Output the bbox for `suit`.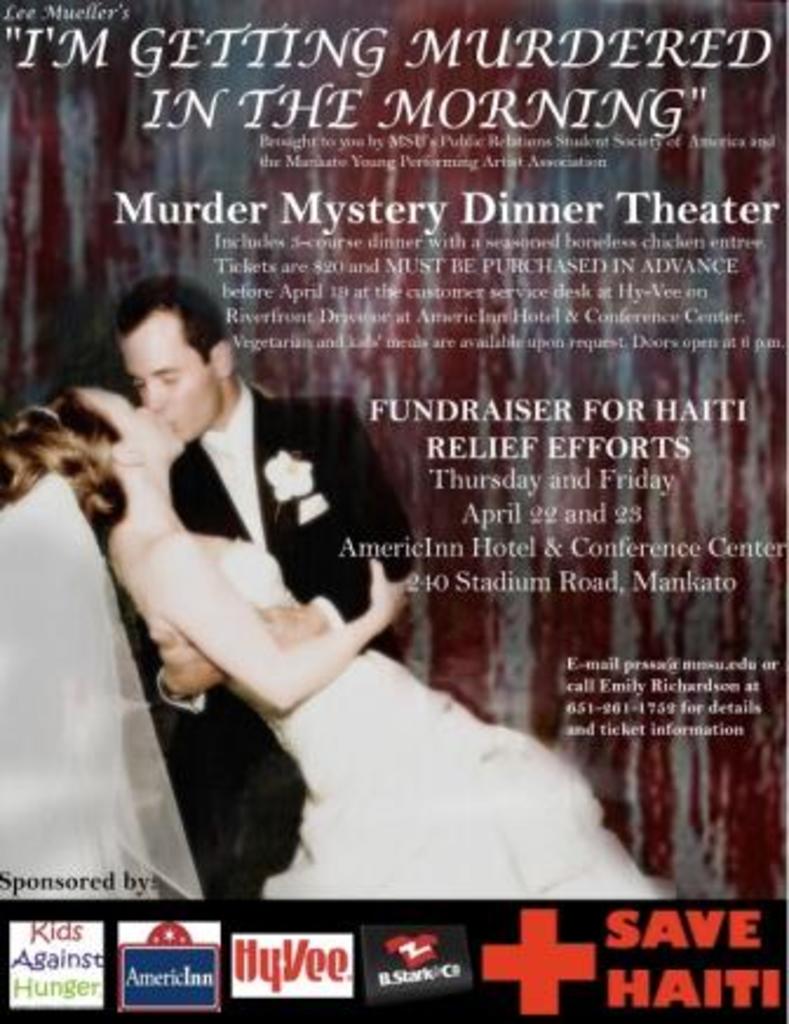
rect(136, 392, 409, 916).
